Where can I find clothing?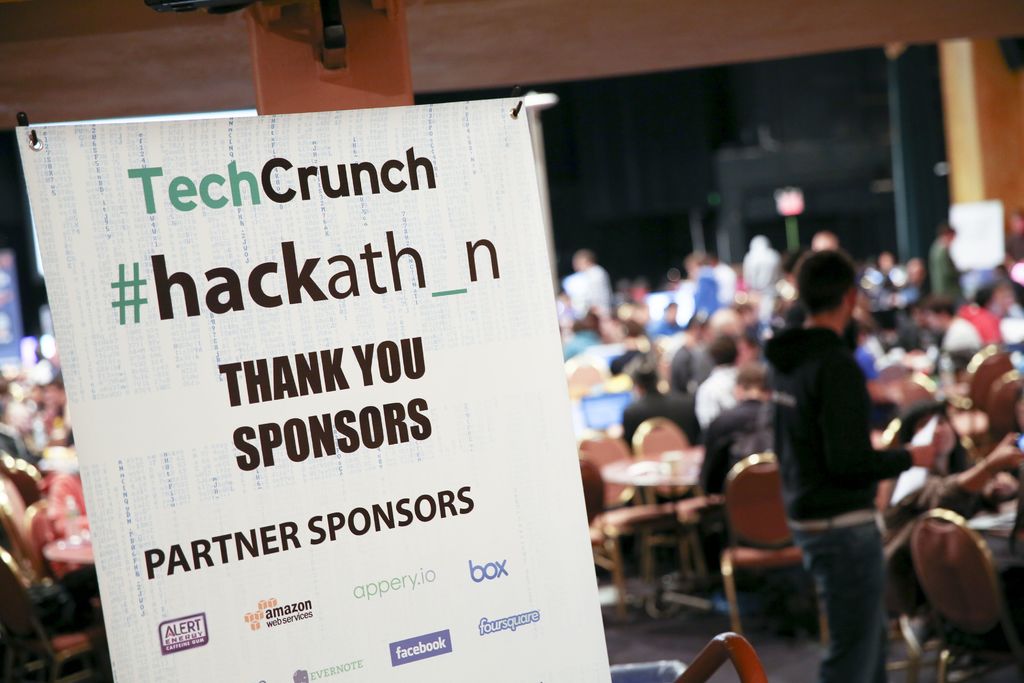
You can find it at 736, 247, 781, 299.
